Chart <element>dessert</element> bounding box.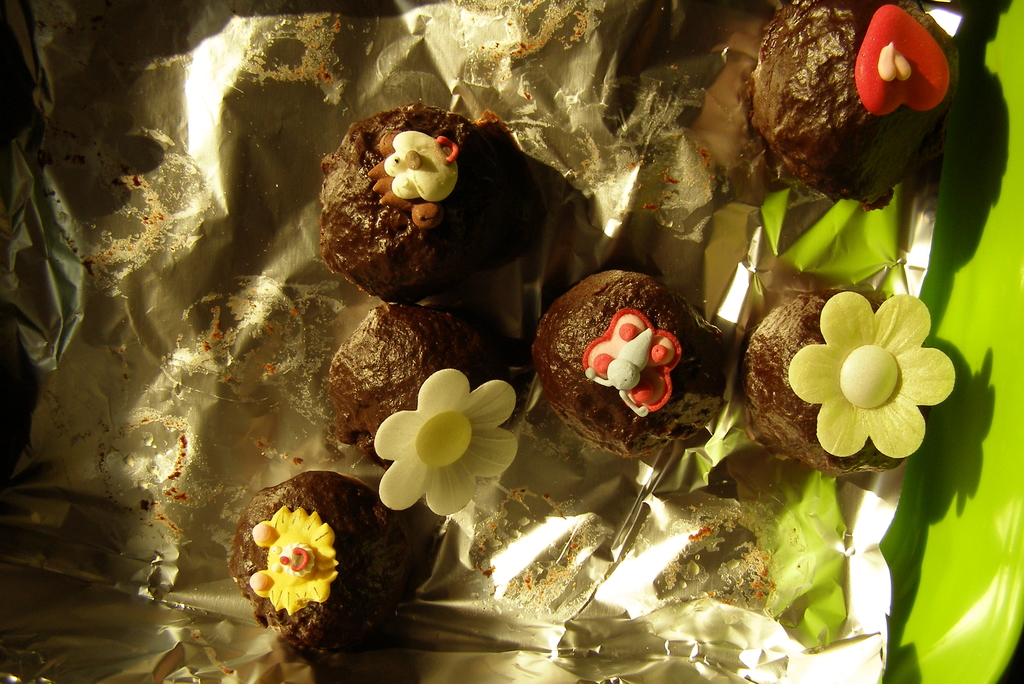
Charted: (left=526, top=267, right=733, bottom=453).
